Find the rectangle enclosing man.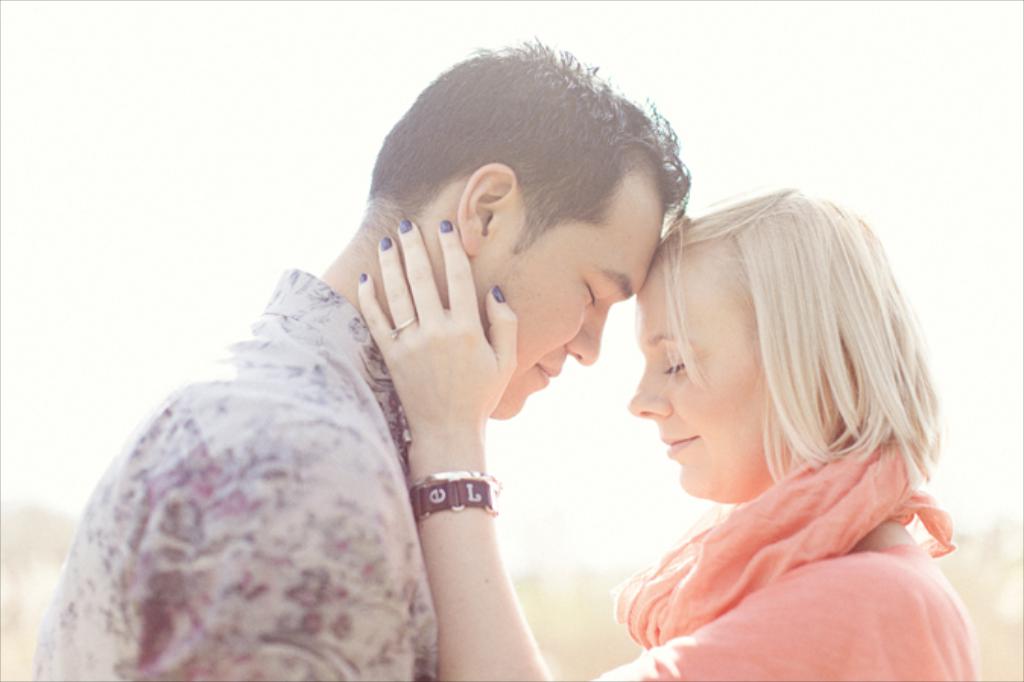
<region>81, 53, 751, 674</region>.
